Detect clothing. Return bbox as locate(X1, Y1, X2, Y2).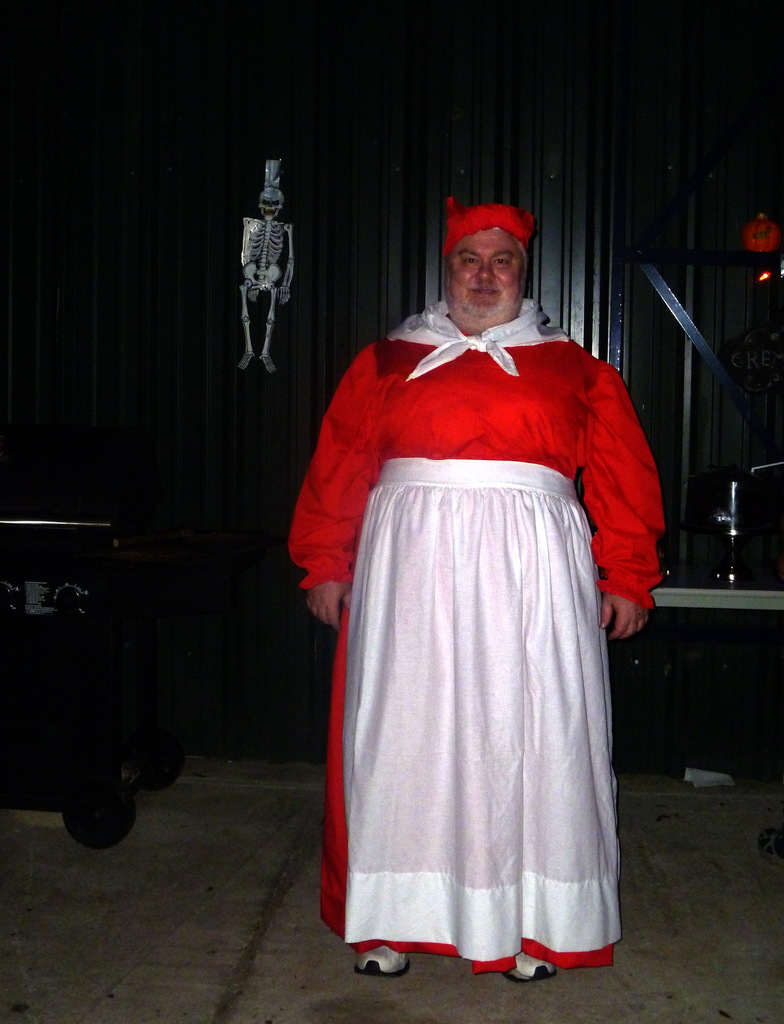
locate(289, 295, 668, 966).
